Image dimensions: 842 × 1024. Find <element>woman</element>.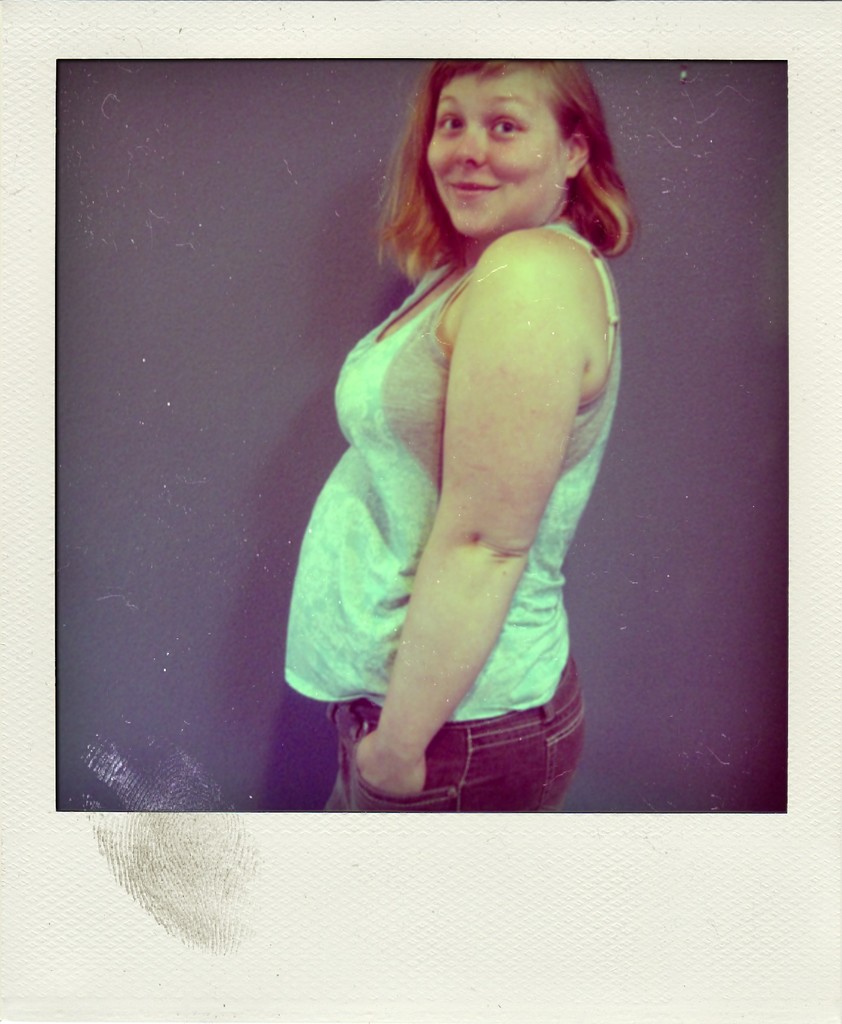
locate(282, 45, 663, 822).
